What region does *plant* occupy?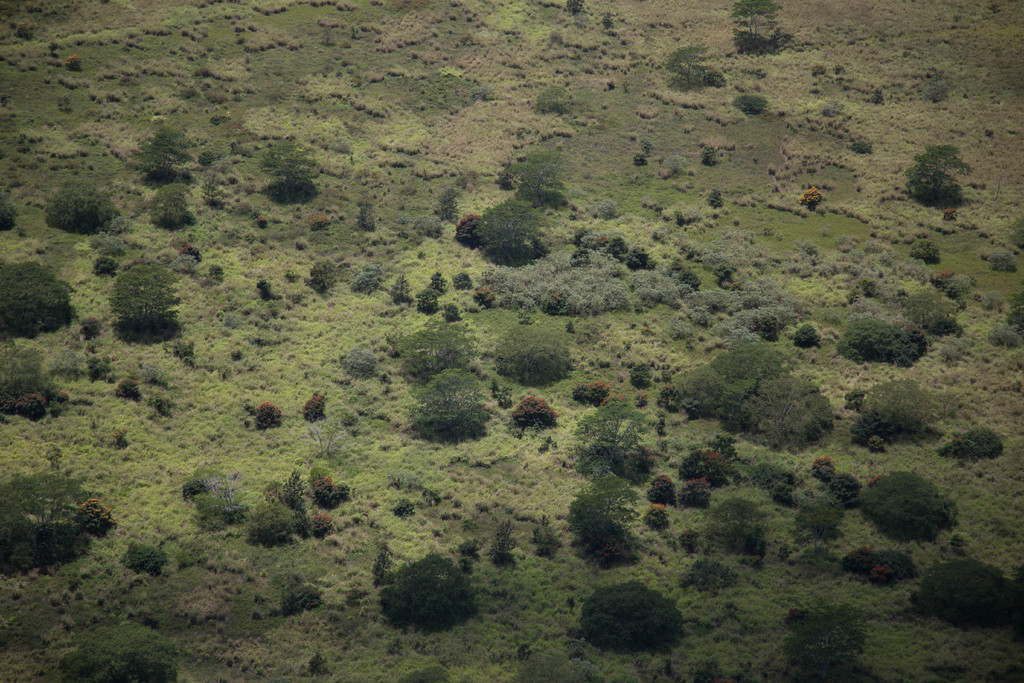
locate(852, 381, 959, 446).
